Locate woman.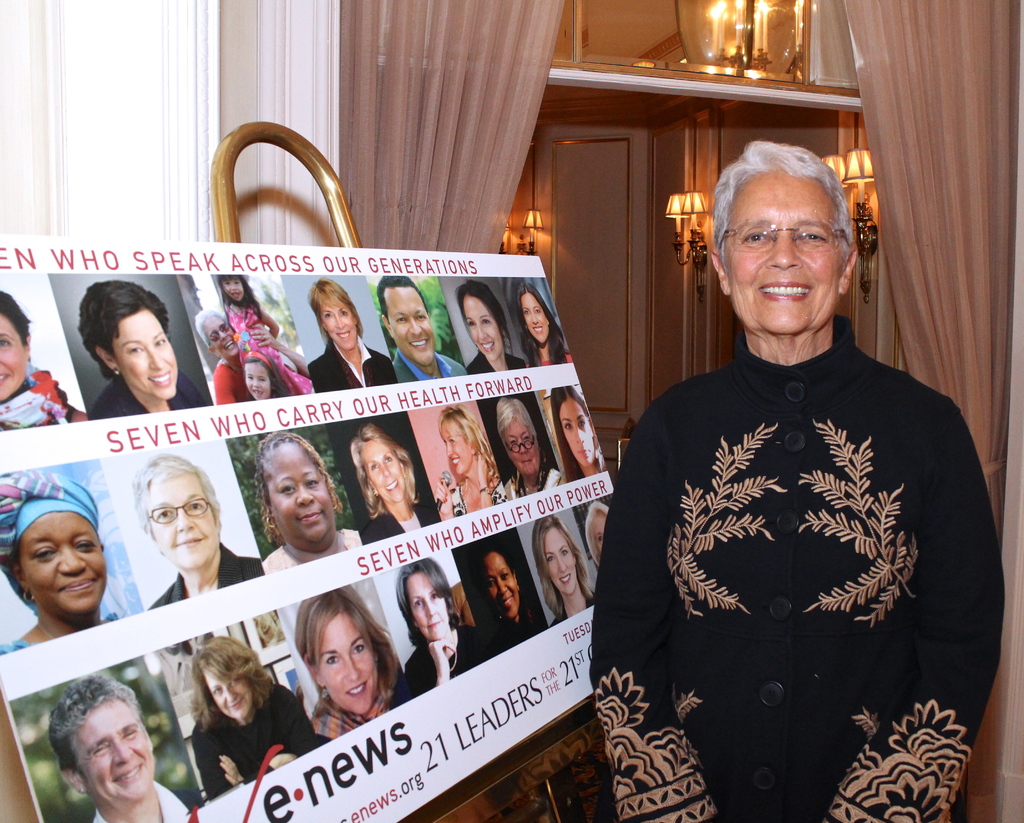
Bounding box: <region>260, 414, 365, 579</region>.
